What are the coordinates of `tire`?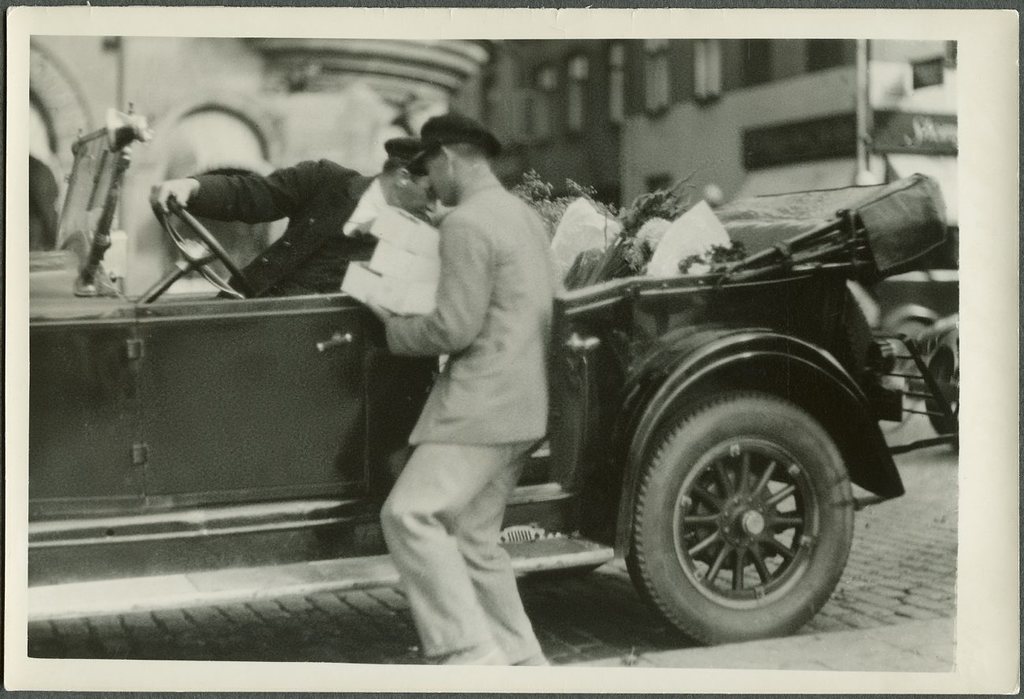
left=619, top=372, right=864, bottom=649.
